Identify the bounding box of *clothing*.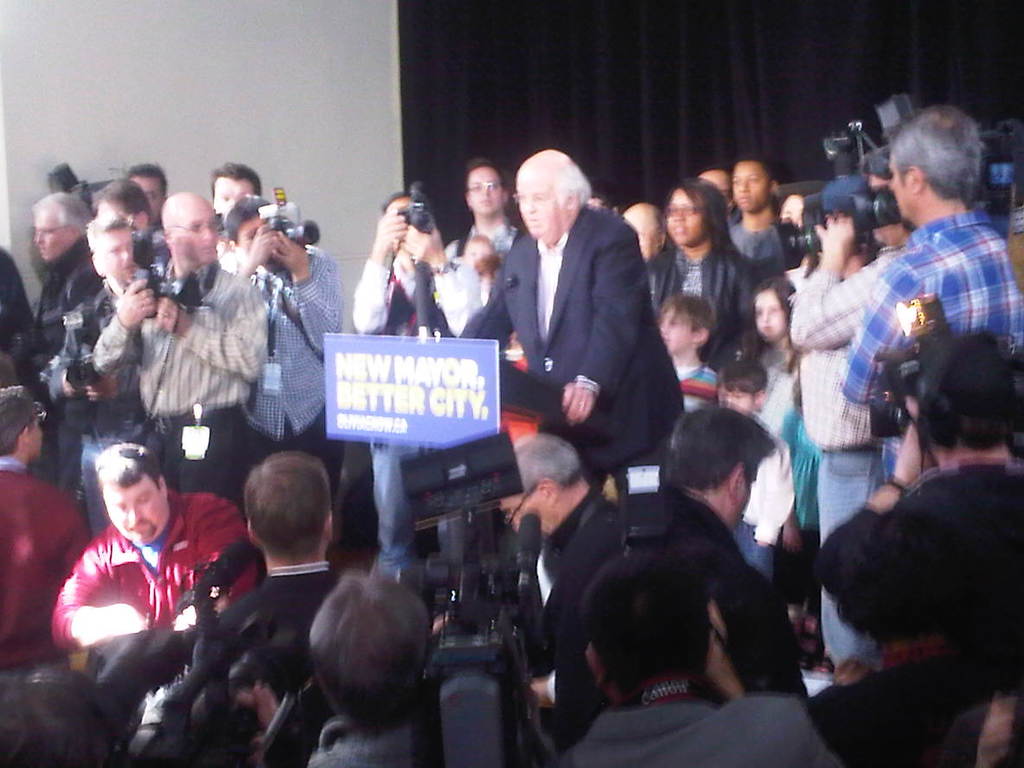
<region>0, 245, 37, 379</region>.
